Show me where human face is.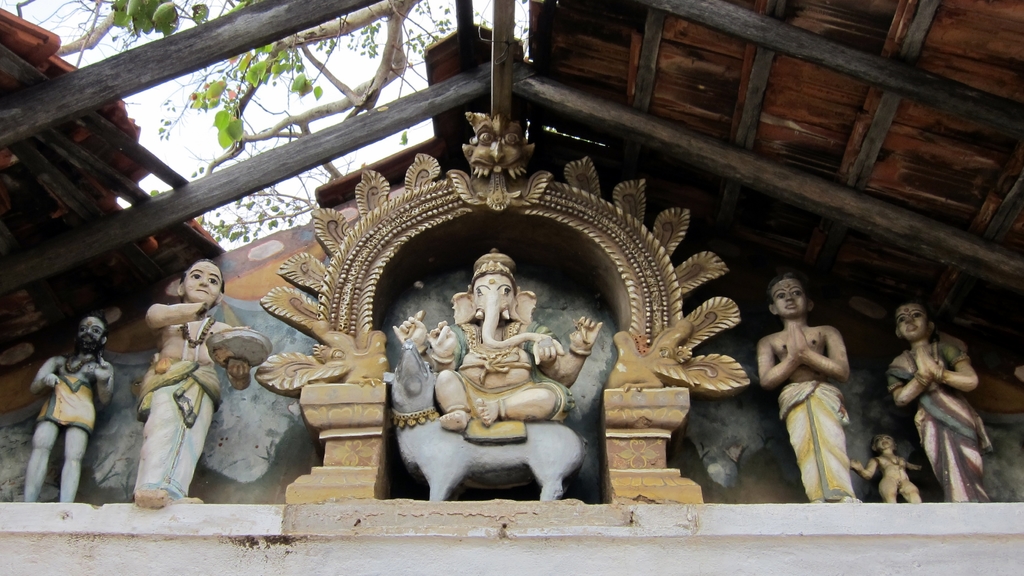
human face is at (893, 301, 926, 337).
